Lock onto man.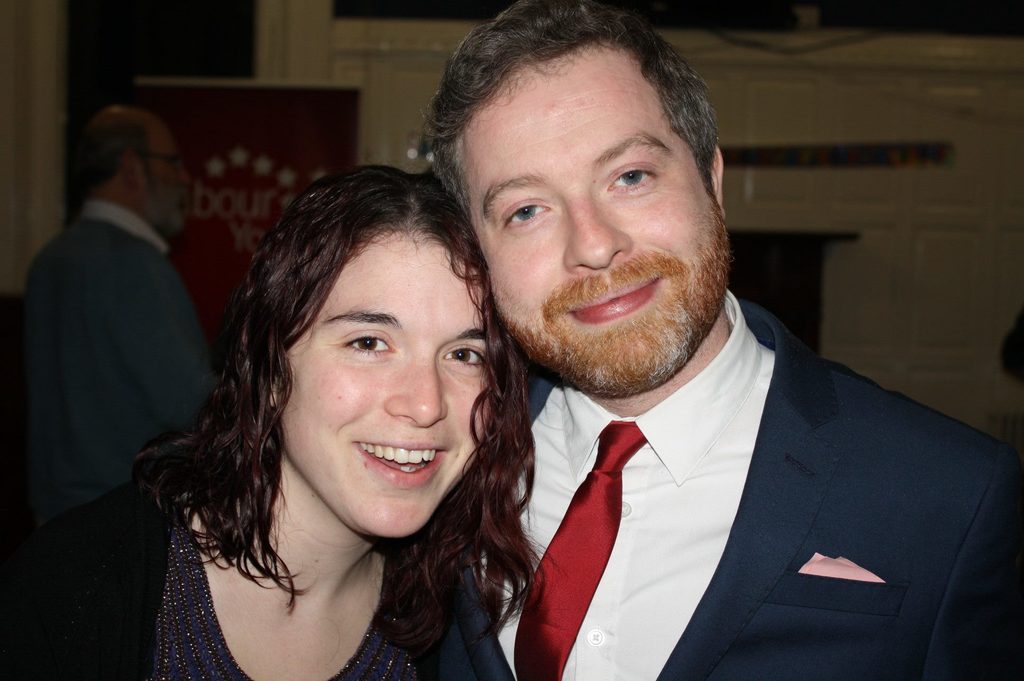
Locked: left=26, top=110, right=240, bottom=680.
